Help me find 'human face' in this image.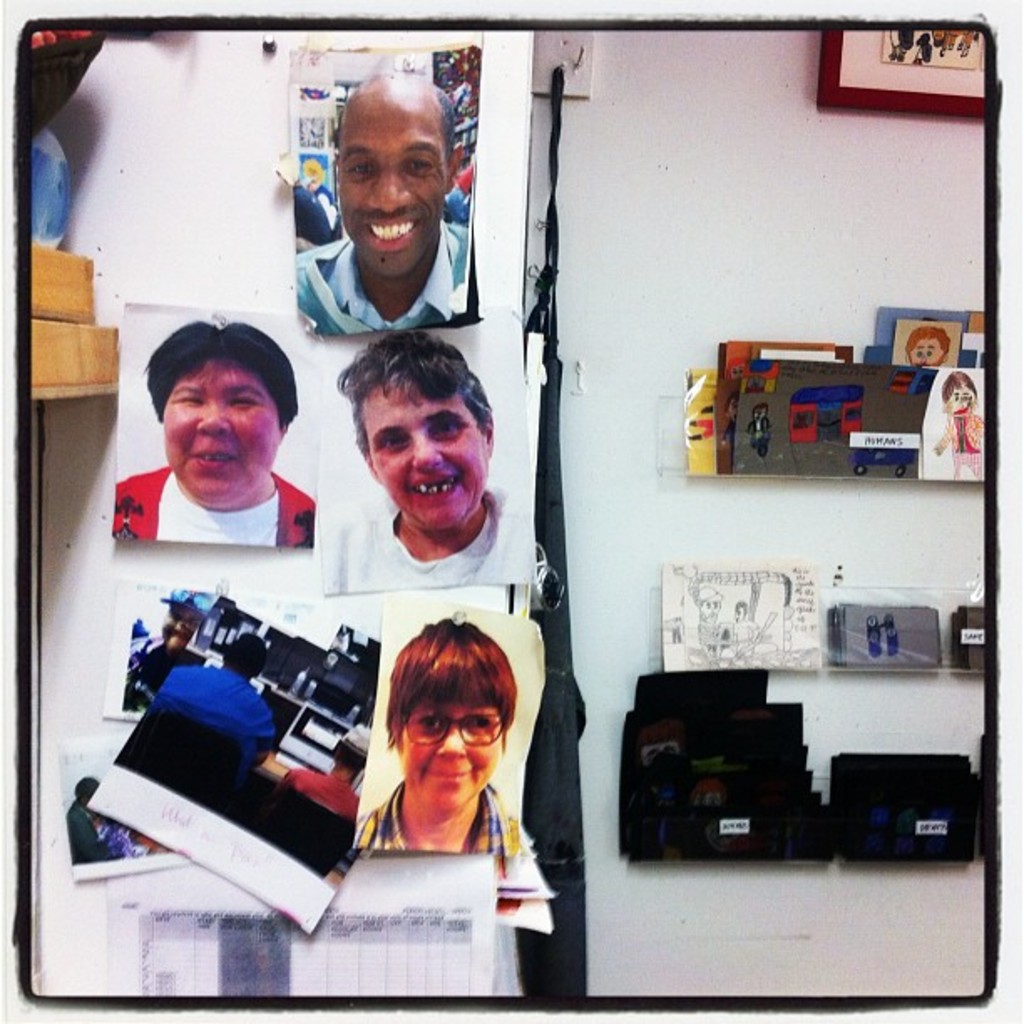
Found it: [156,351,286,499].
